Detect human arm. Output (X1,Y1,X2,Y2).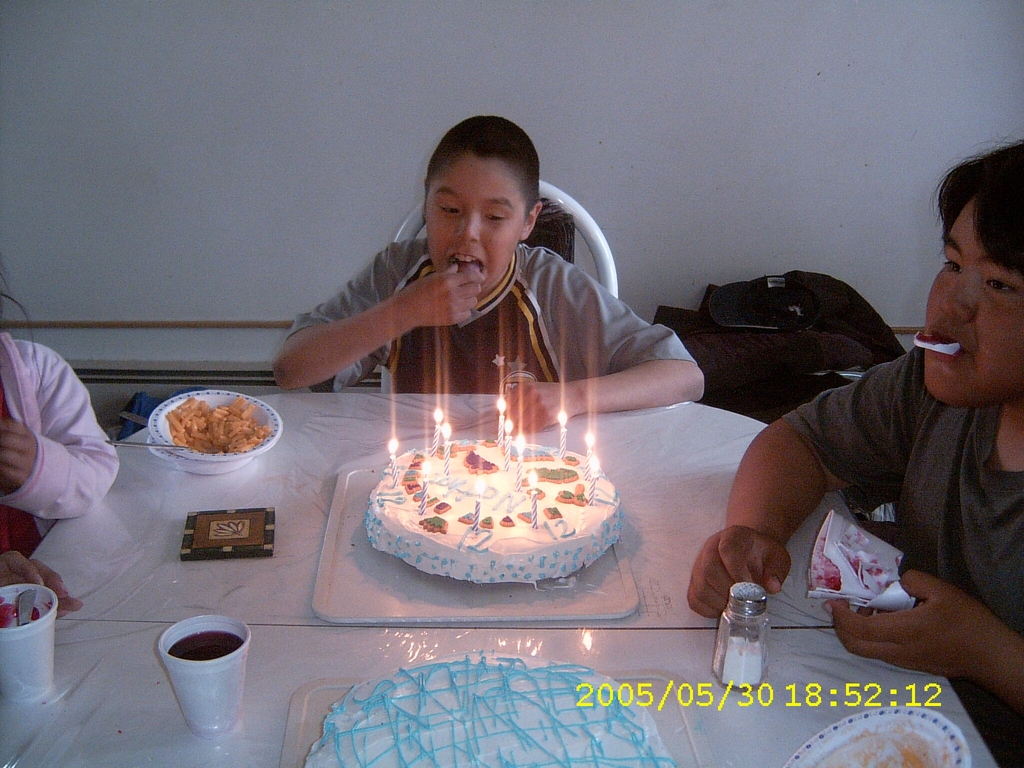
(816,563,1023,716).
